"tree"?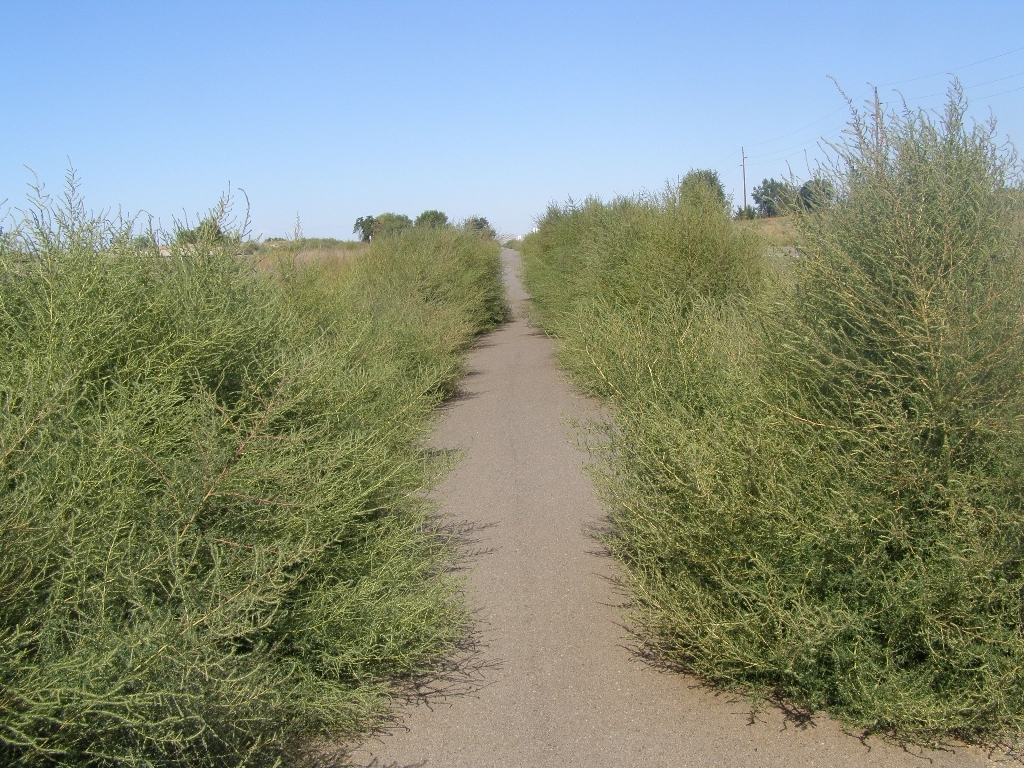
(171, 213, 254, 252)
